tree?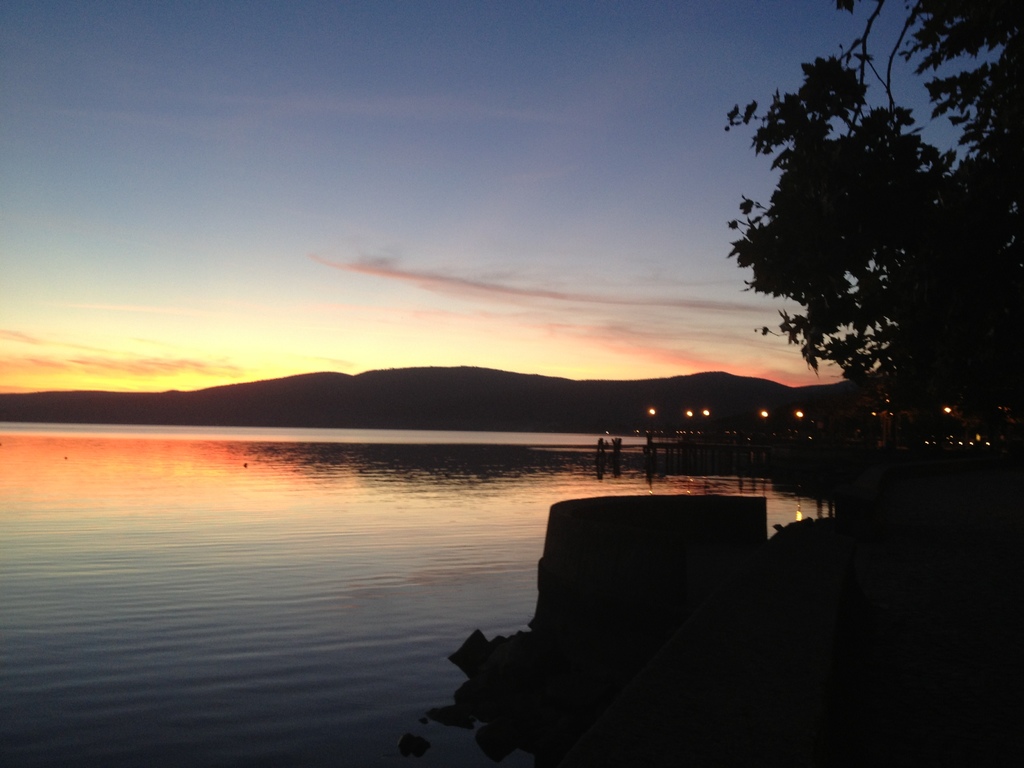
723 0 1023 390
